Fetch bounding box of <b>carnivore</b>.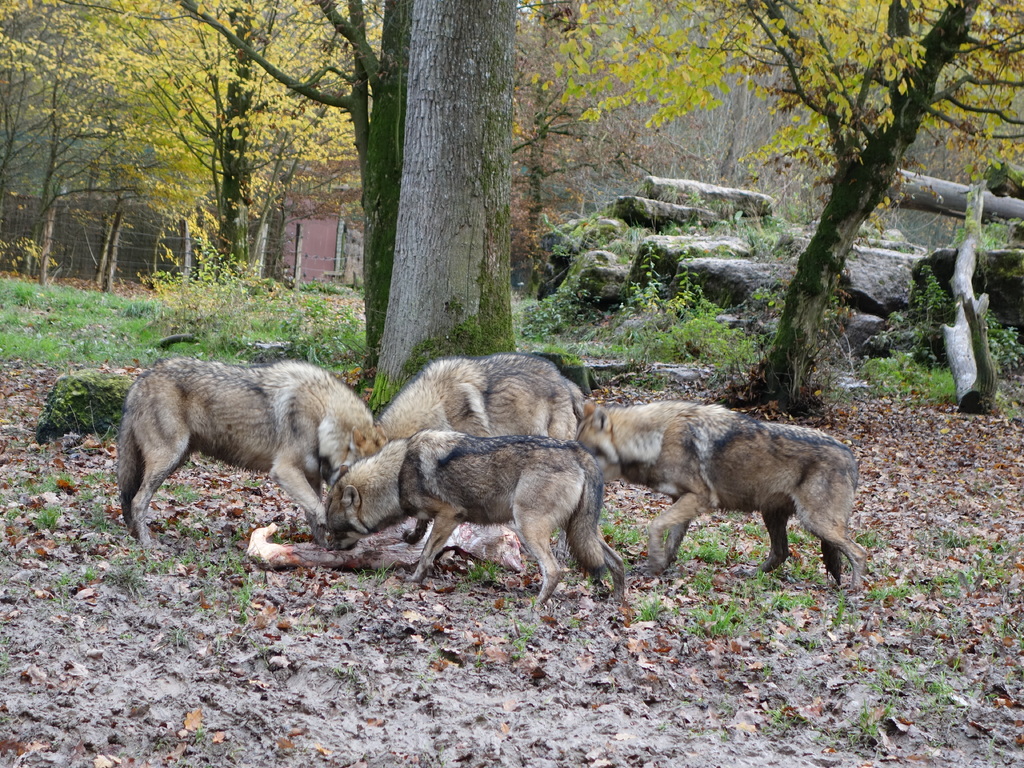
Bbox: region(553, 378, 868, 584).
